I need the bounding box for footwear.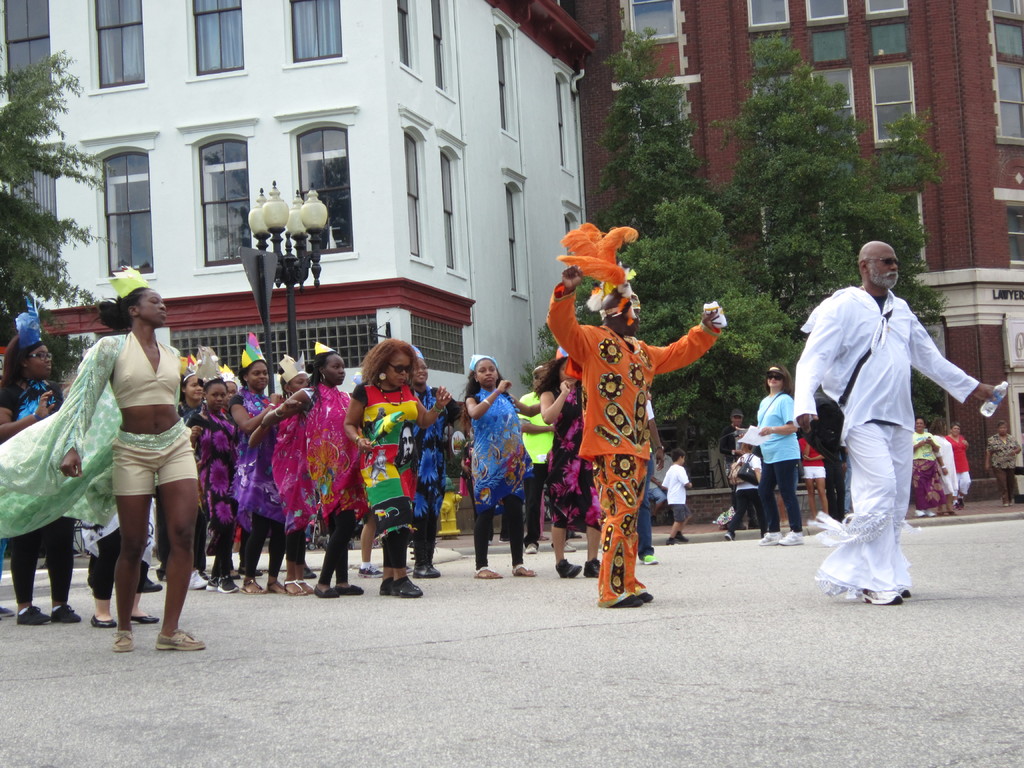
Here it is: l=302, t=568, r=319, b=581.
